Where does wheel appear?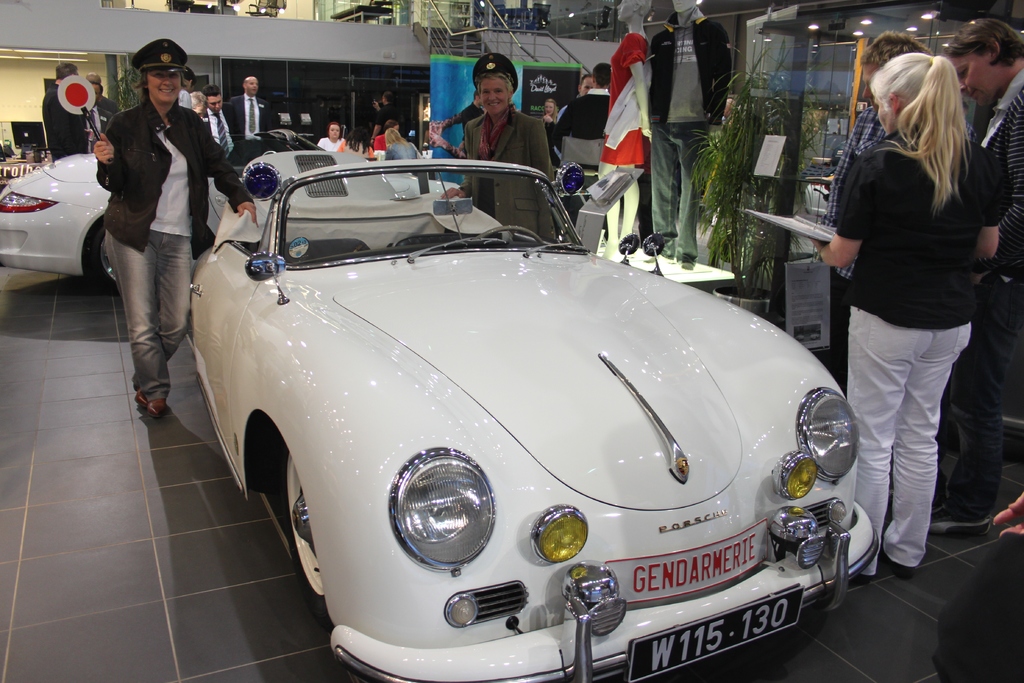
Appears at box=[474, 222, 545, 246].
